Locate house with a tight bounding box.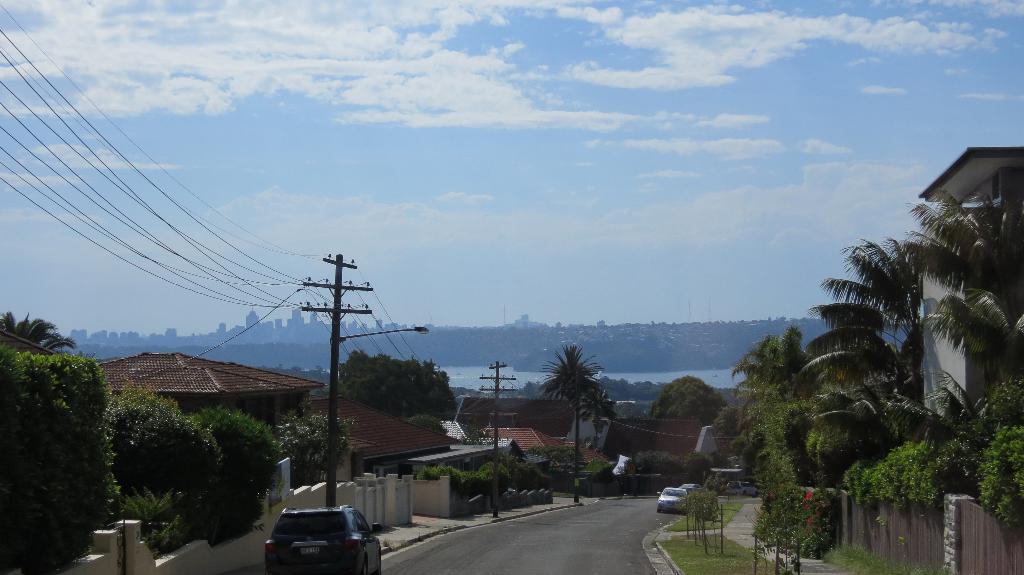
Rect(435, 386, 599, 436).
